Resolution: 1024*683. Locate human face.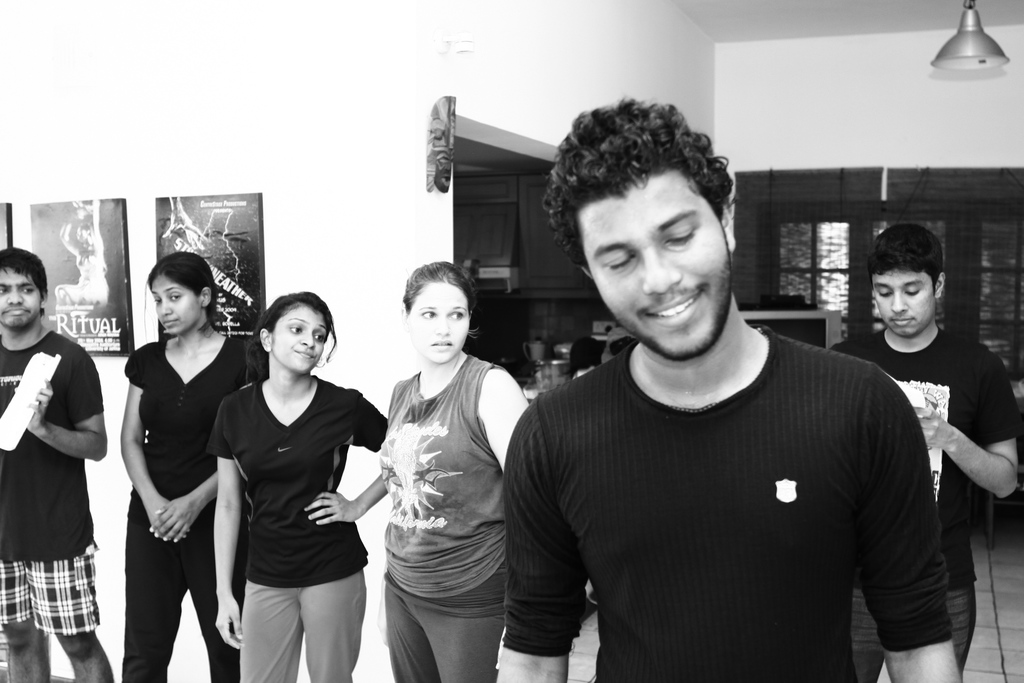
bbox=(0, 263, 38, 329).
